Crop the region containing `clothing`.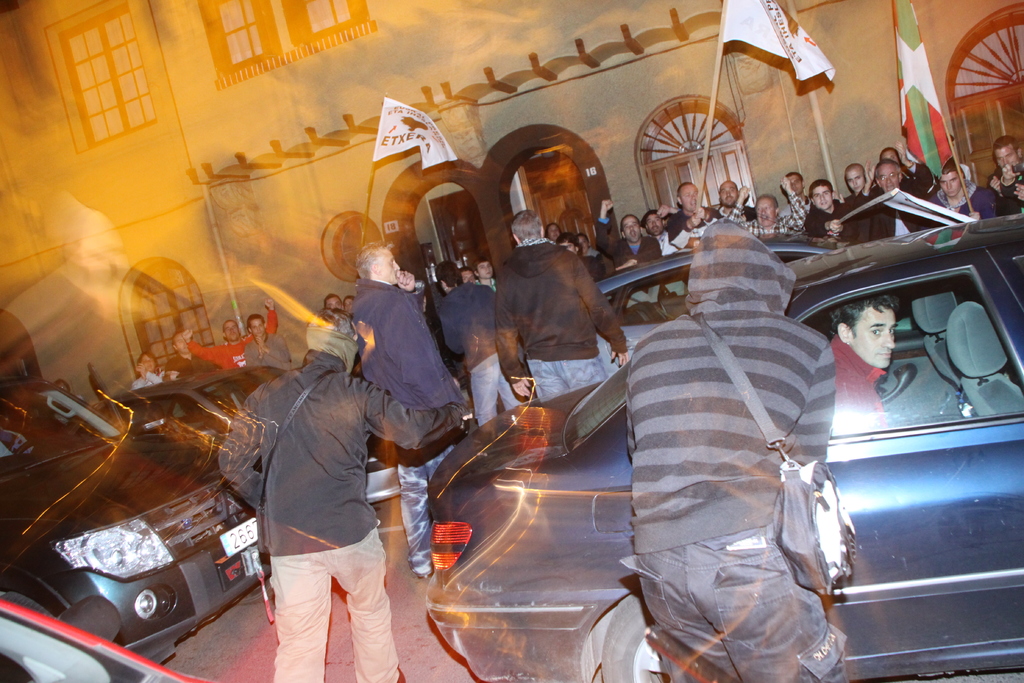
Crop region: l=156, t=341, r=202, b=373.
